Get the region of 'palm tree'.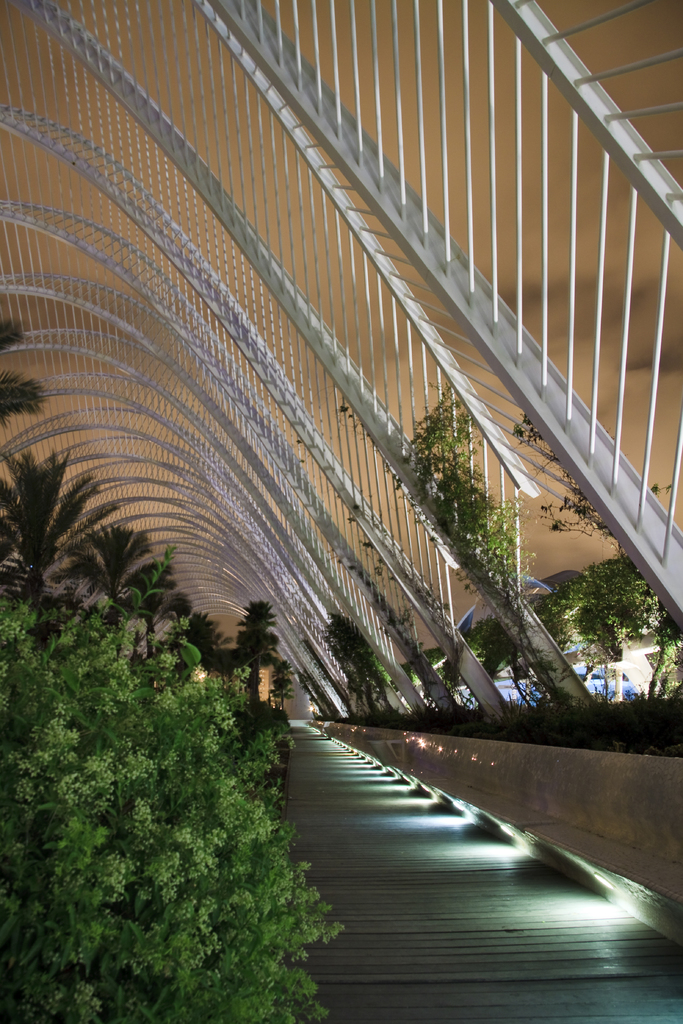
bbox(526, 572, 608, 700).
